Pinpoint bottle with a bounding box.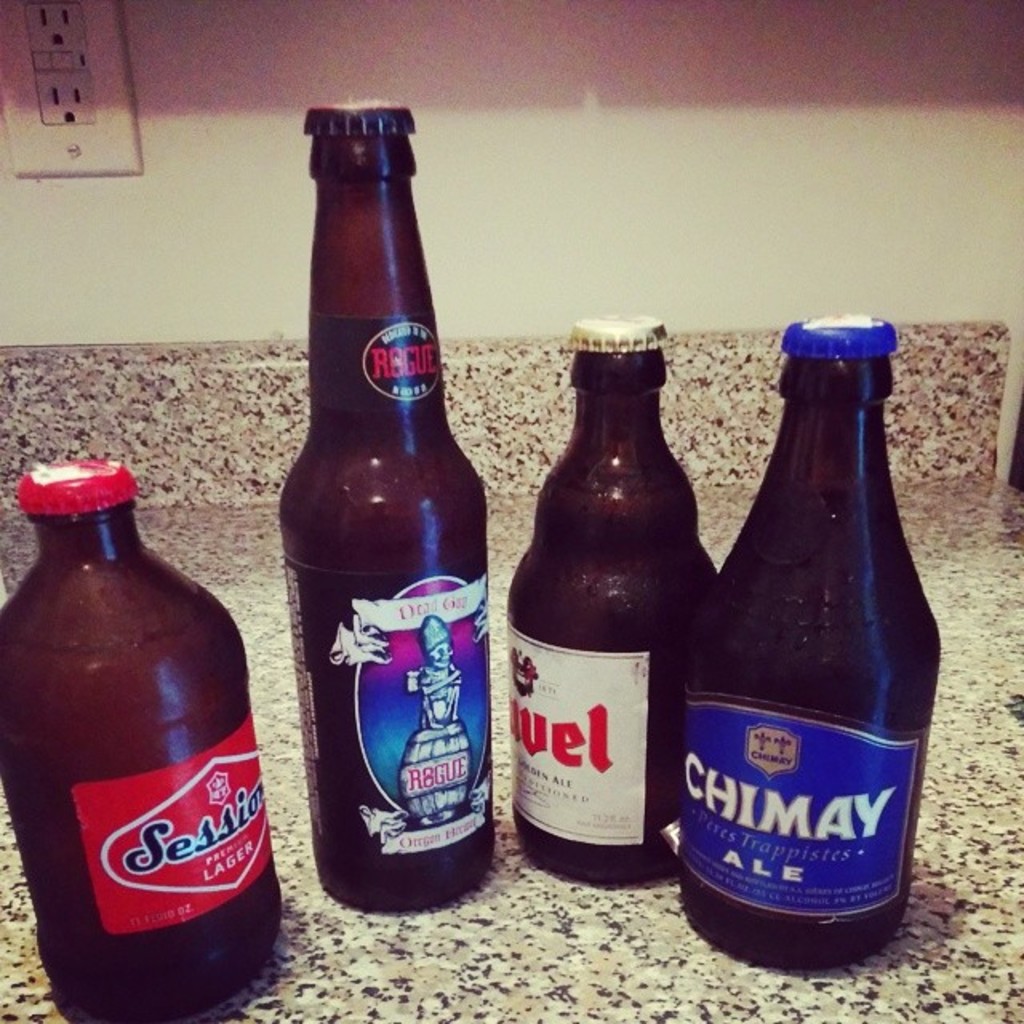
501 317 715 901.
